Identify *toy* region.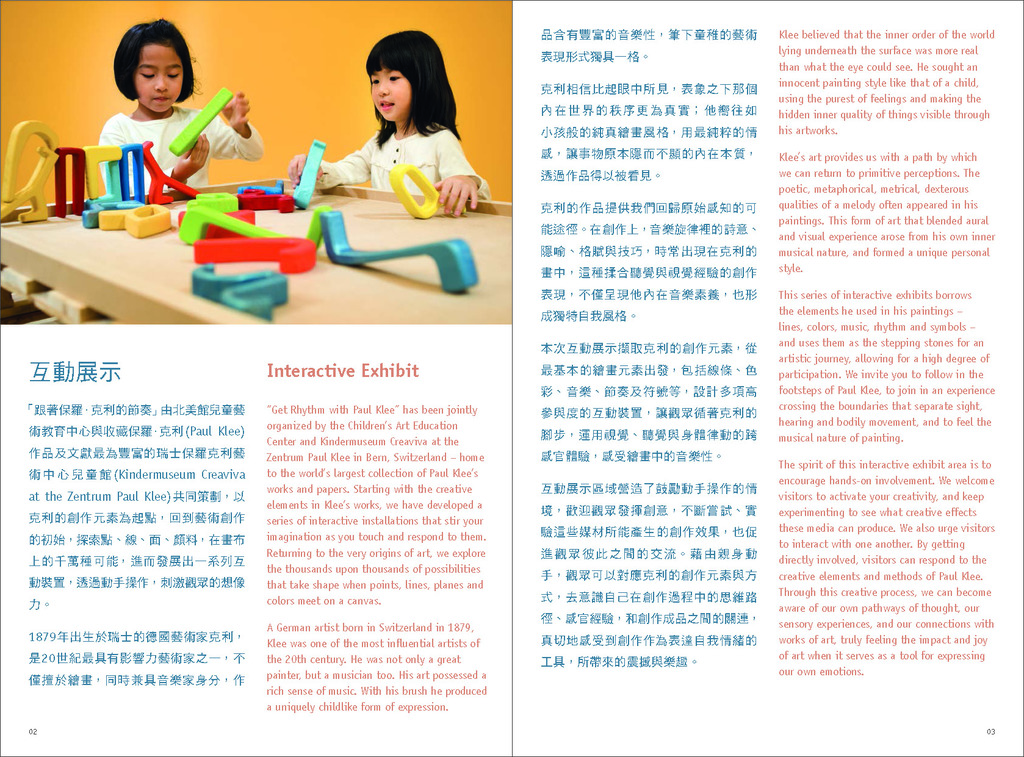
Region: {"x1": 238, "y1": 178, "x2": 284, "y2": 193}.
